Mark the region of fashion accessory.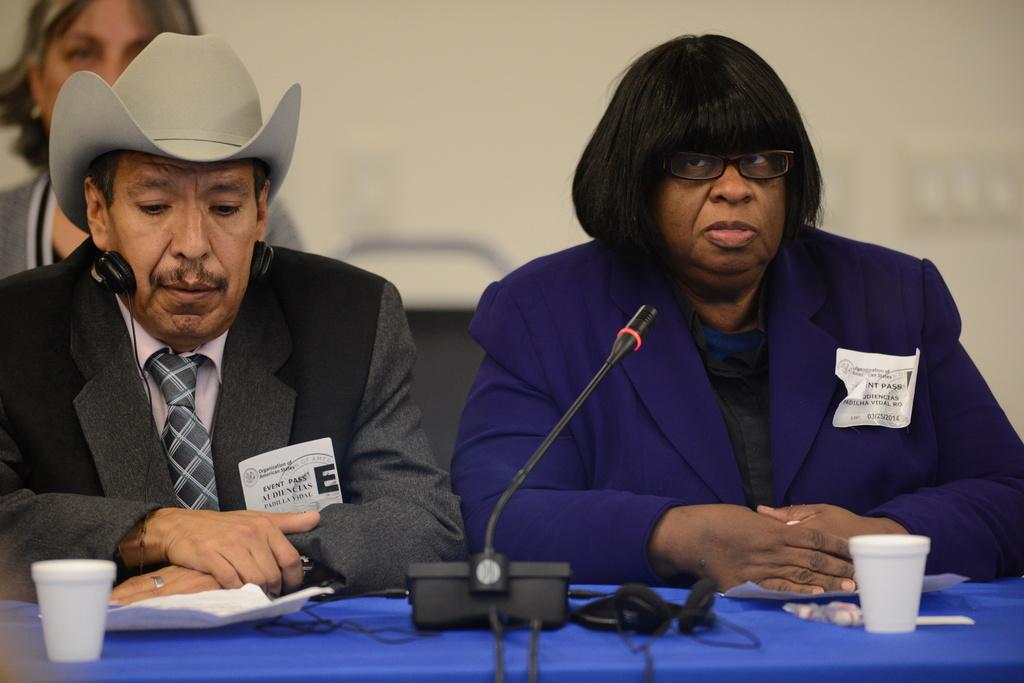
Region: {"x1": 49, "y1": 27, "x2": 300, "y2": 235}.
